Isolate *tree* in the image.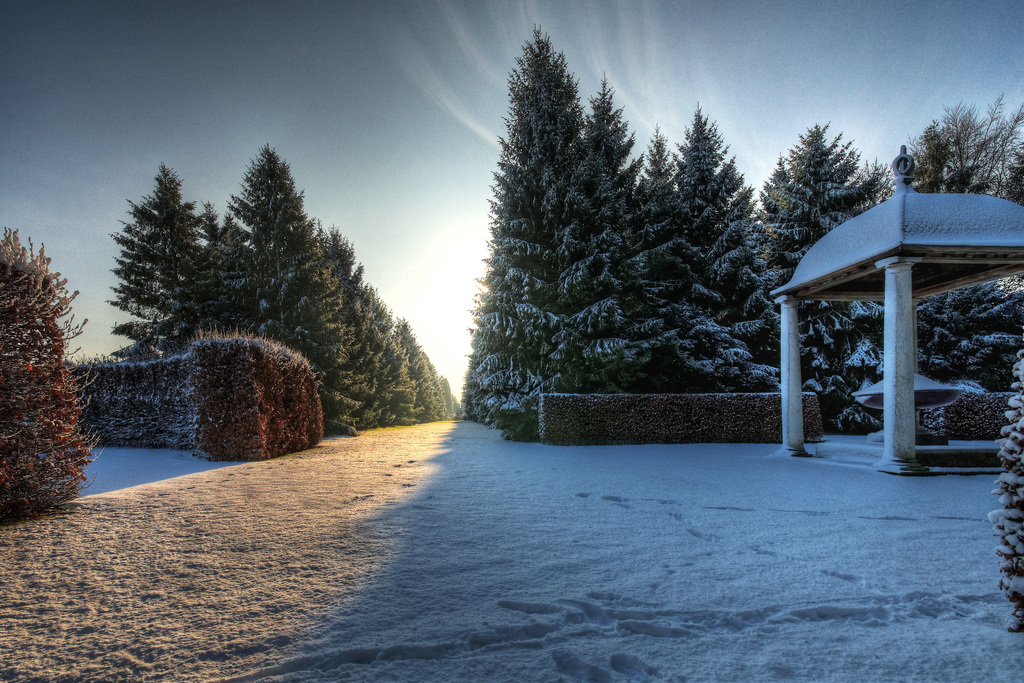
Isolated region: bbox=(589, 71, 753, 402).
